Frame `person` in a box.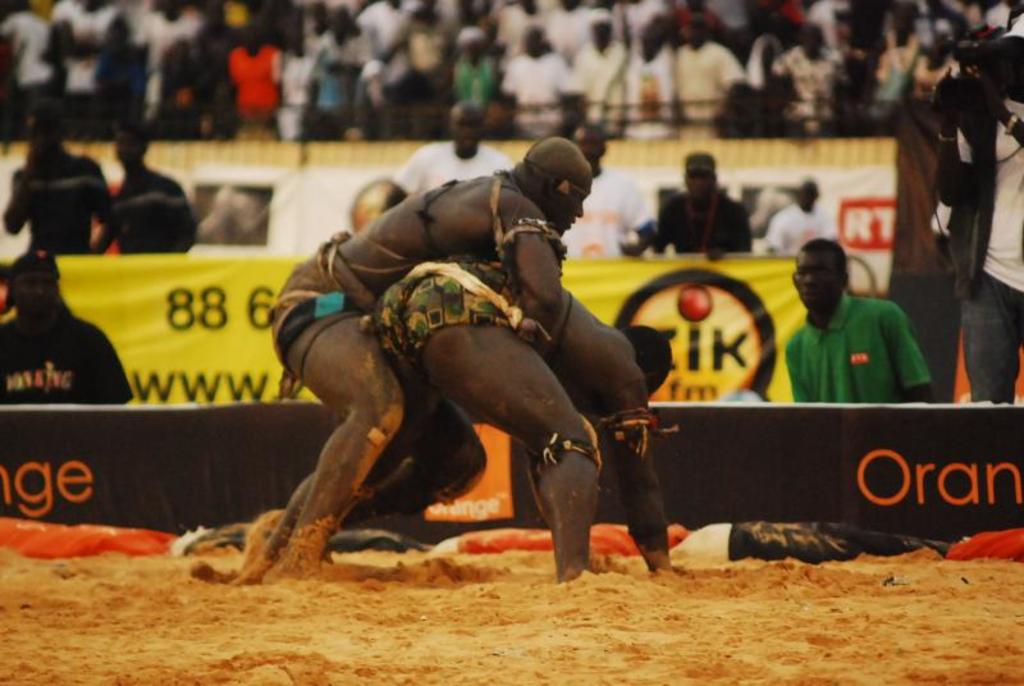
locate(0, 0, 1016, 140).
